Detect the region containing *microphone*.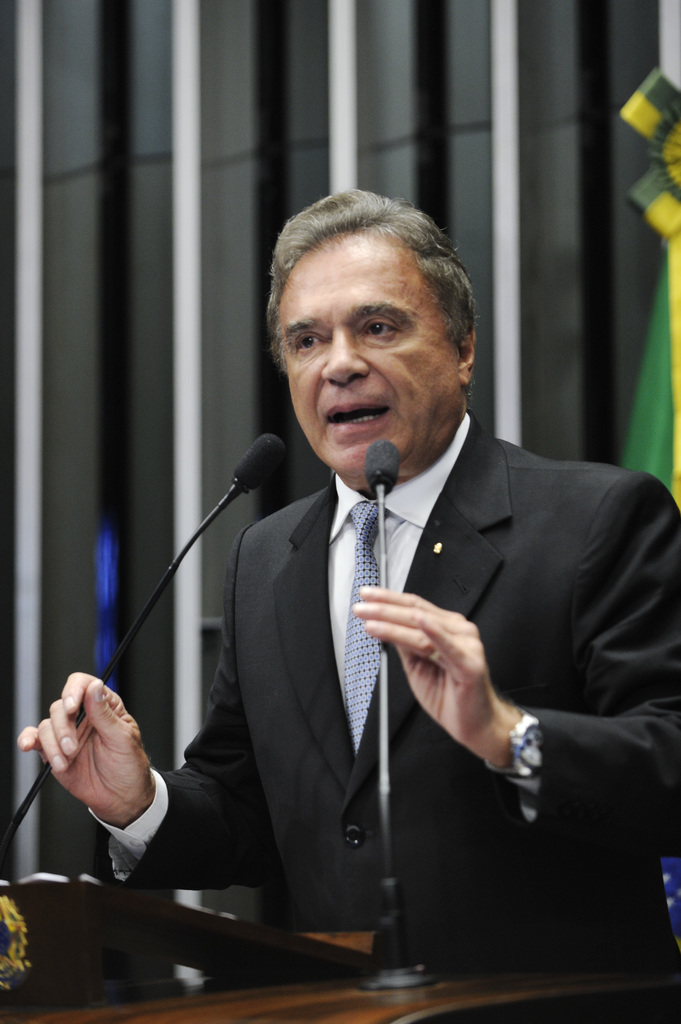
Rect(368, 436, 396, 487).
